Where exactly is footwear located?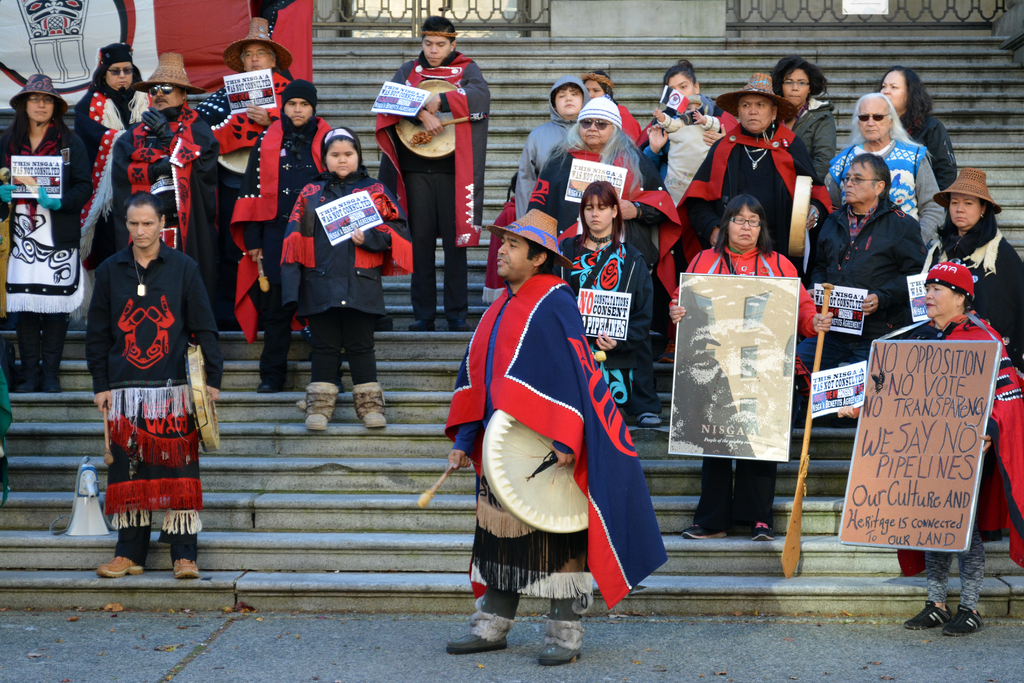
Its bounding box is <region>10, 372, 36, 391</region>.
